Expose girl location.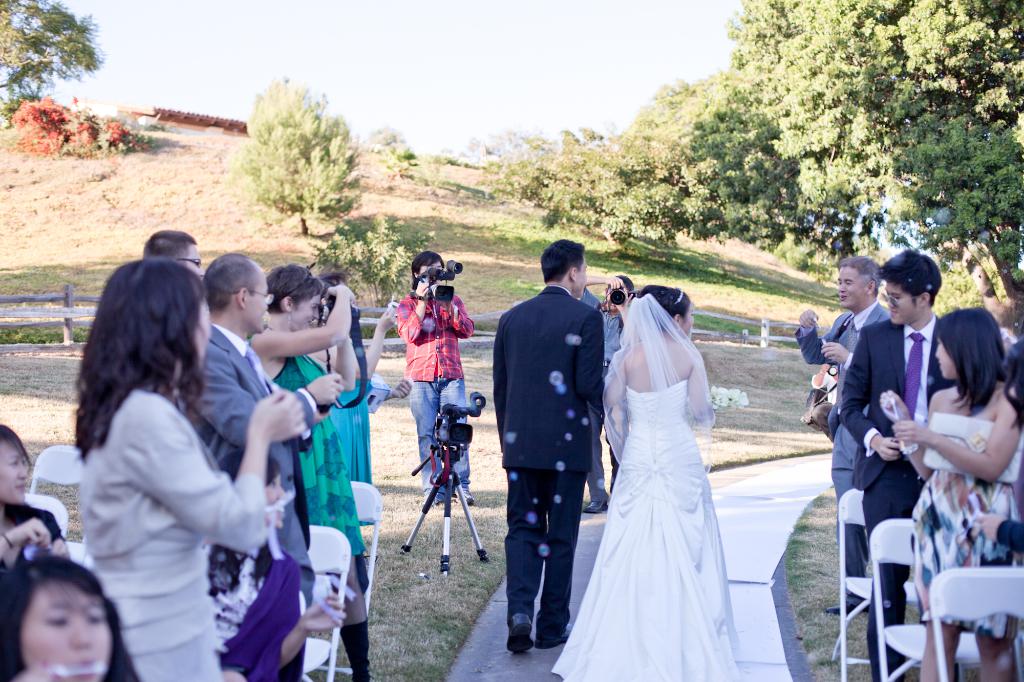
Exposed at rect(551, 277, 738, 681).
